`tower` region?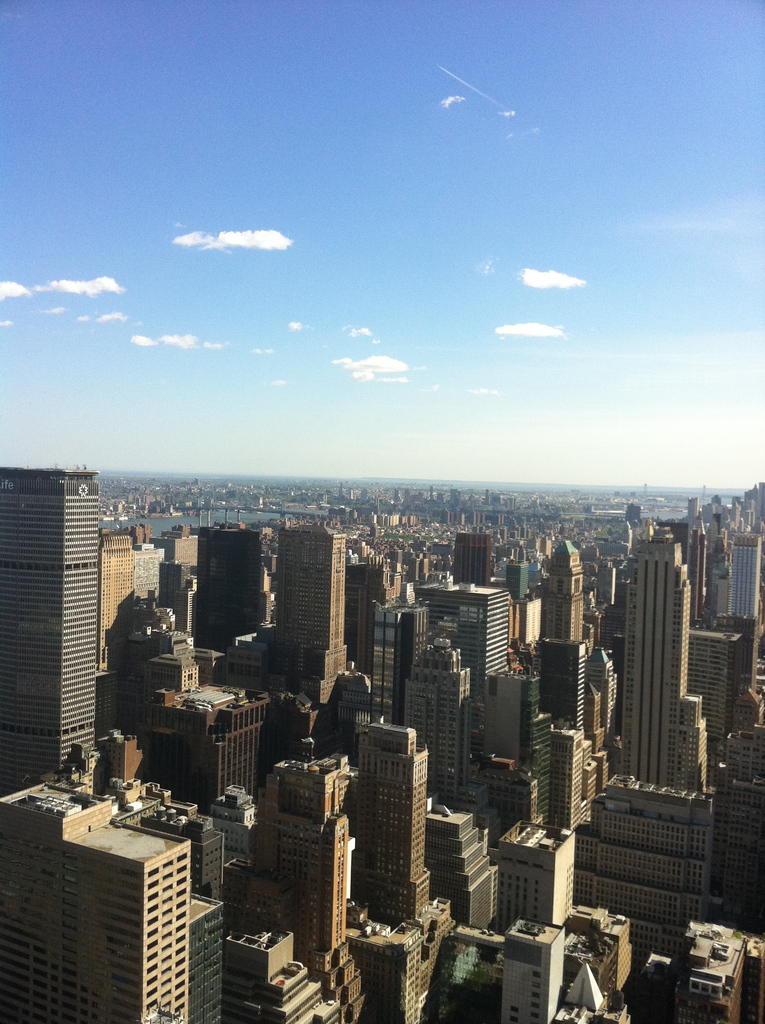
[141,684,305,820]
